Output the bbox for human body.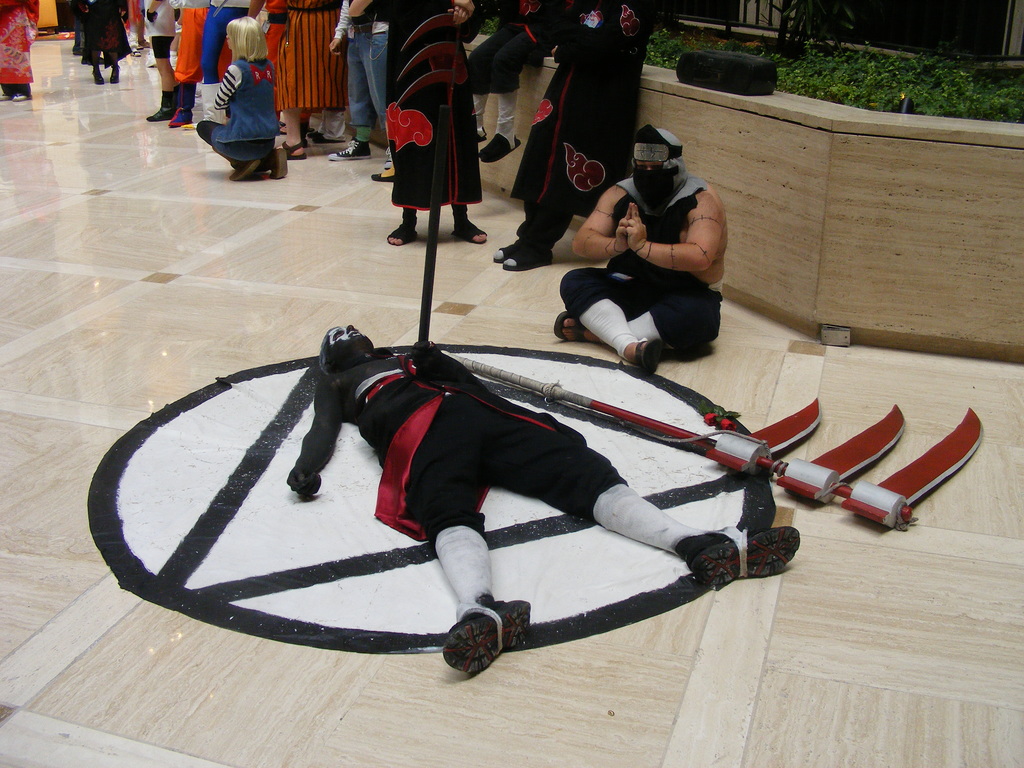
481 3 652 277.
